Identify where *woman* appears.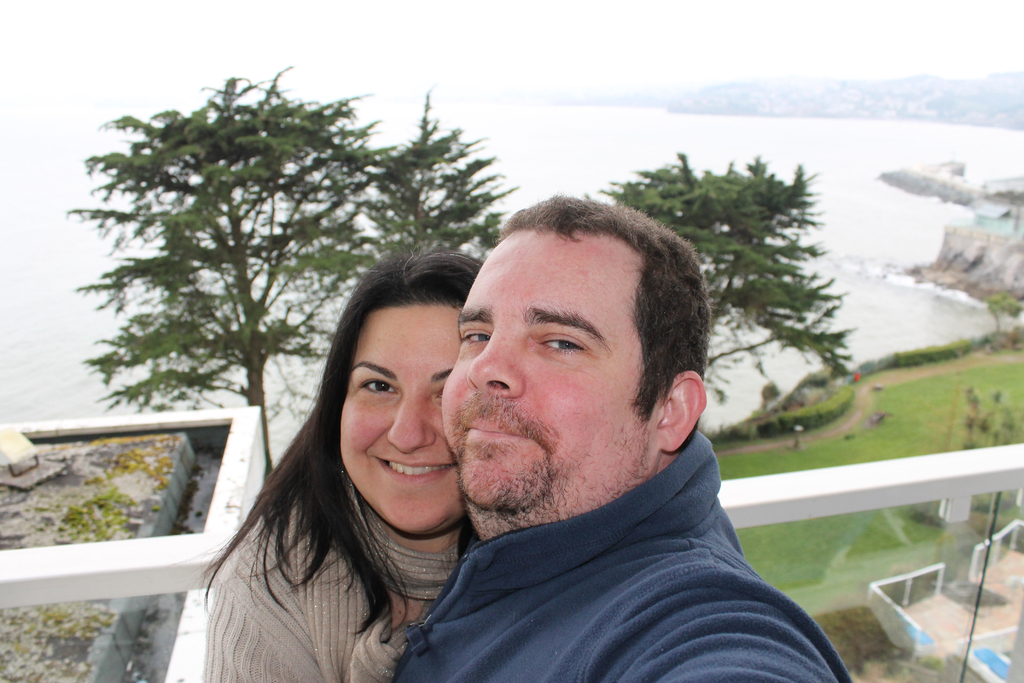
Appears at {"left": 192, "top": 245, "right": 491, "bottom": 682}.
